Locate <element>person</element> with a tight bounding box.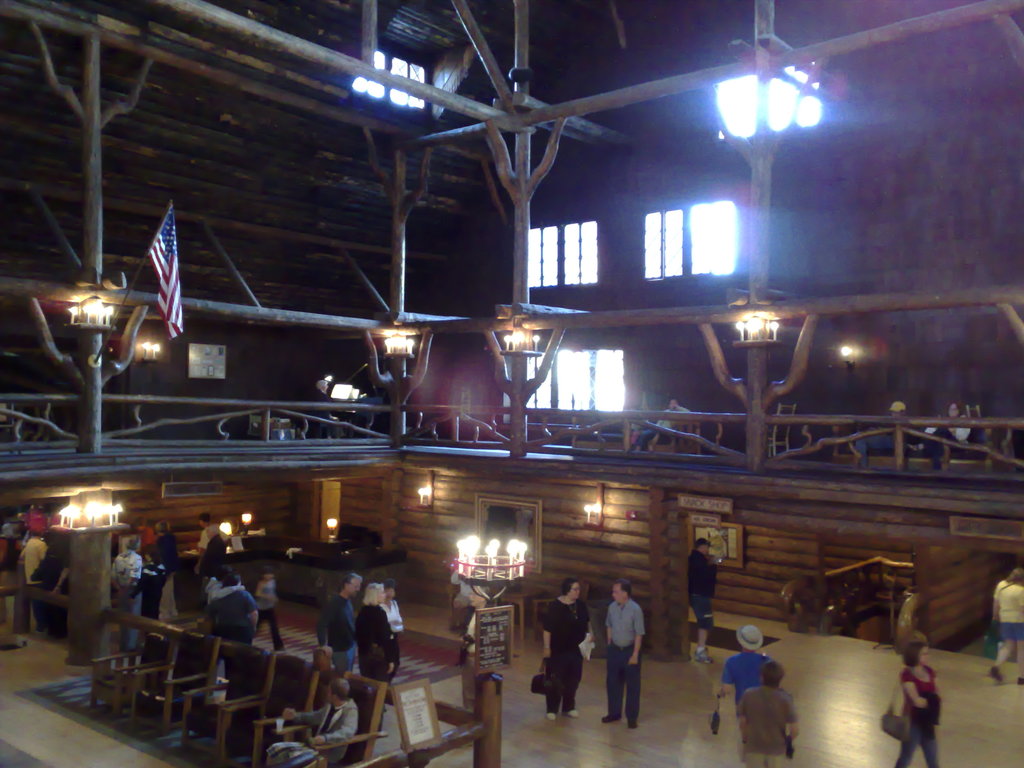
box(598, 584, 650, 732).
